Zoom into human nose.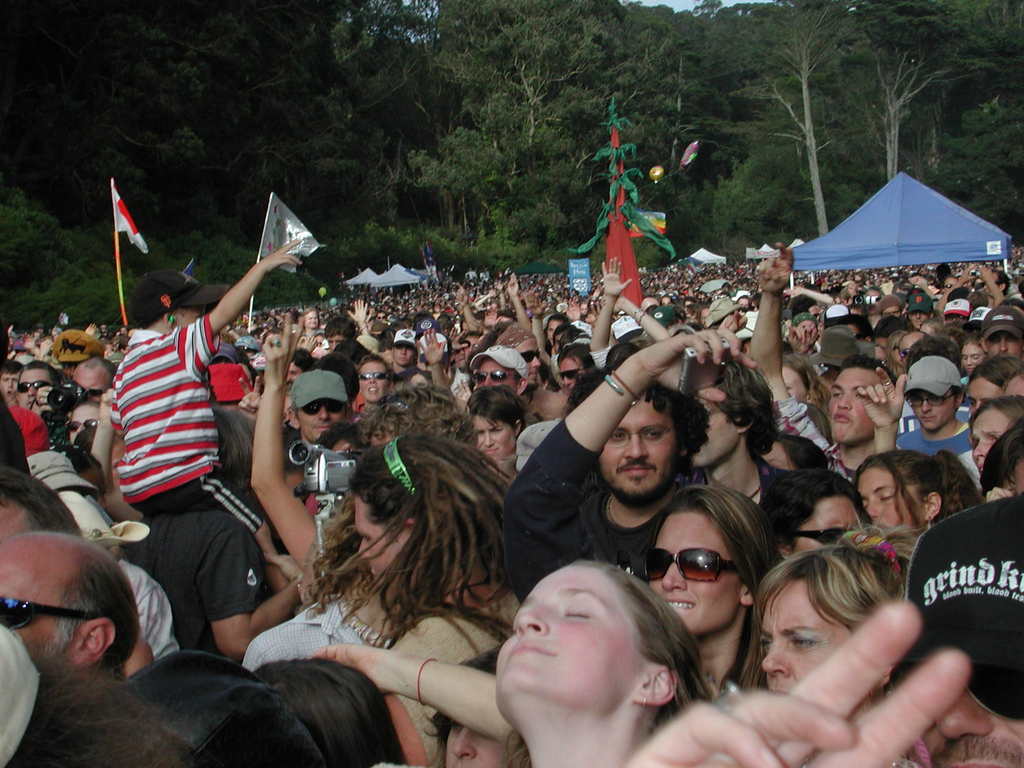
Zoom target: [left=483, top=376, right=495, bottom=387].
